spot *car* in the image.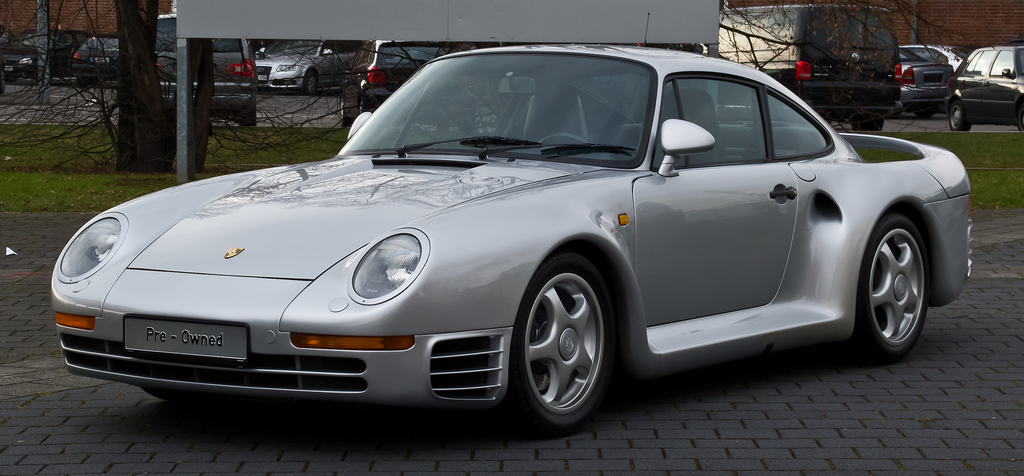
*car* found at rect(0, 29, 86, 74).
